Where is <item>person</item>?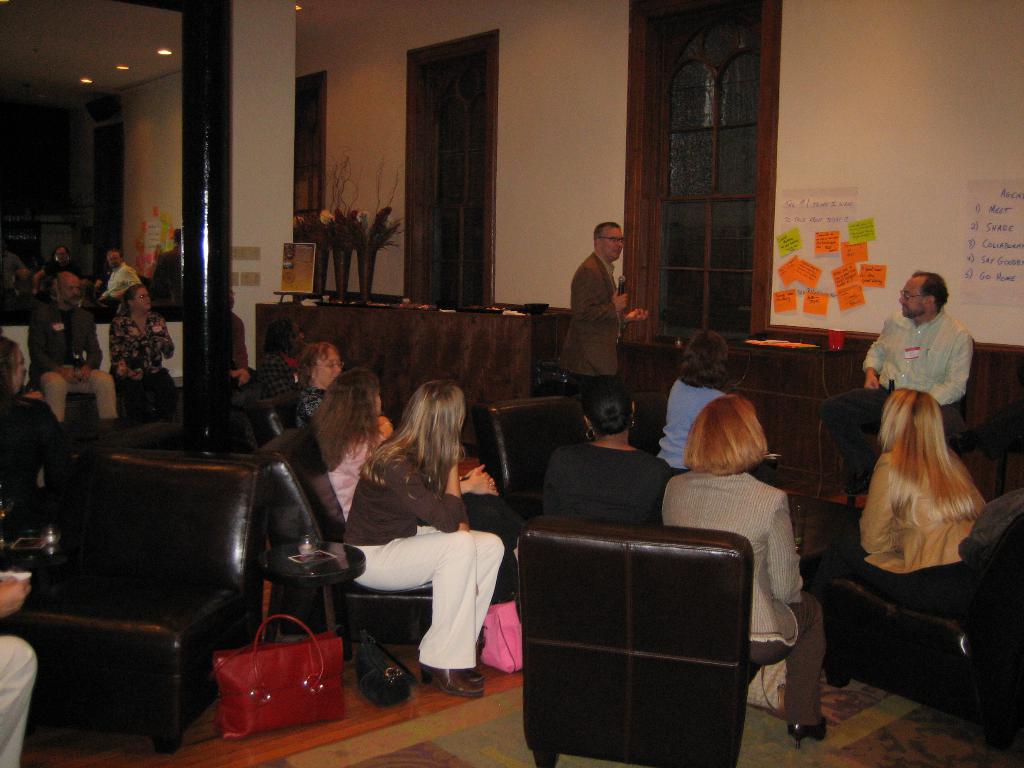
(289,344,348,424).
